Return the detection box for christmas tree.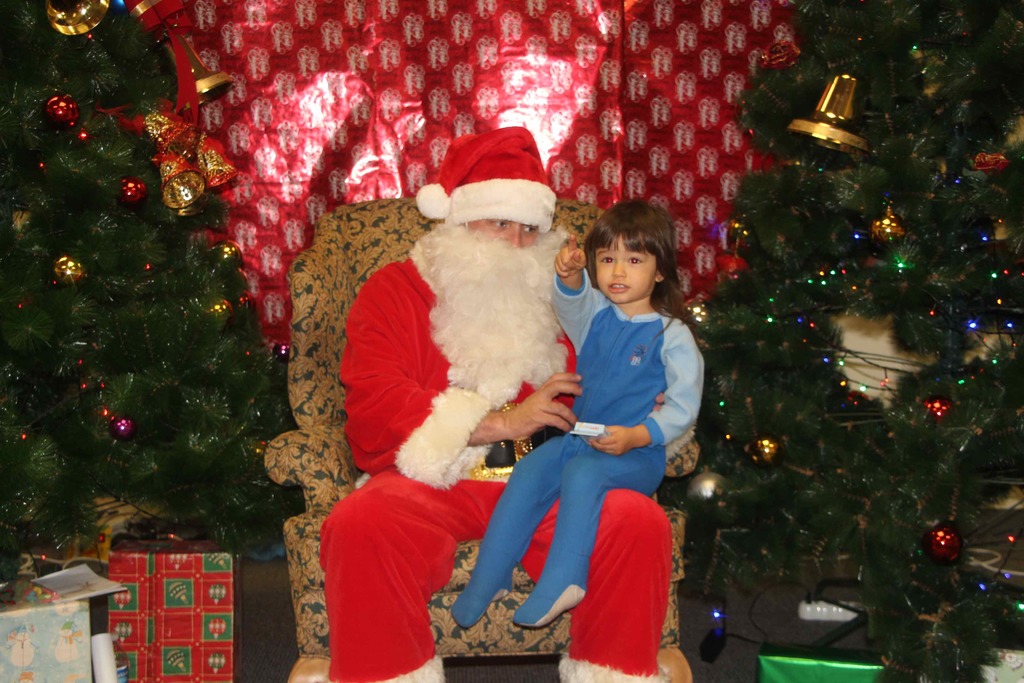
<box>698,0,1023,682</box>.
